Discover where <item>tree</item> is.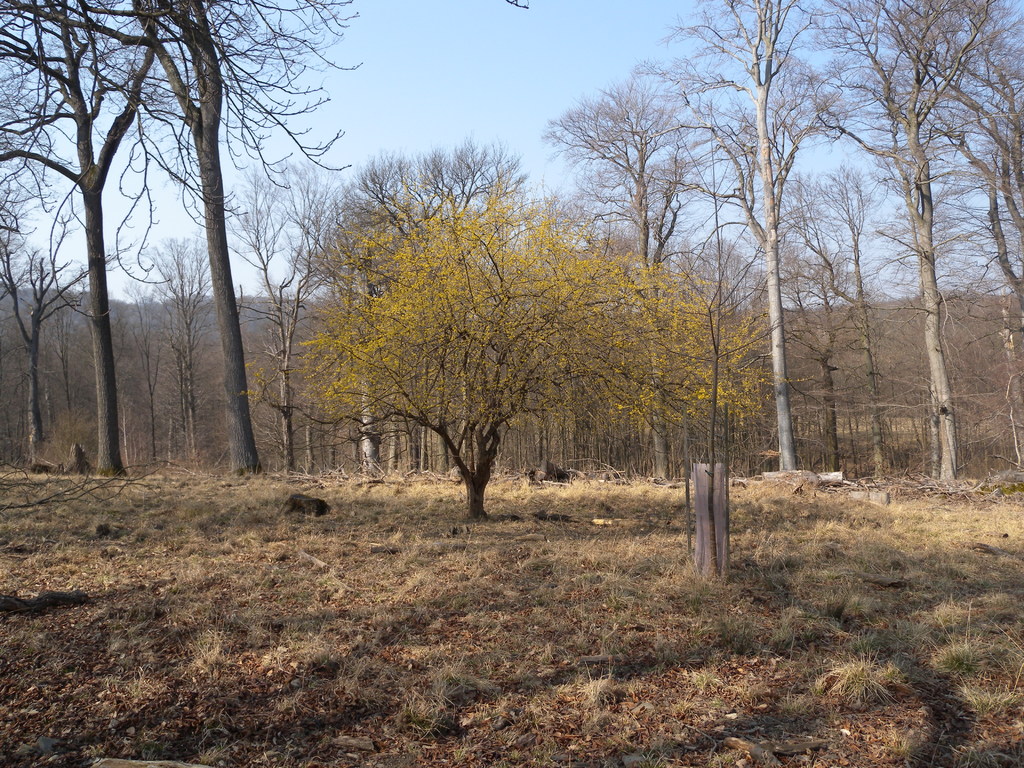
Discovered at 906,88,1023,492.
